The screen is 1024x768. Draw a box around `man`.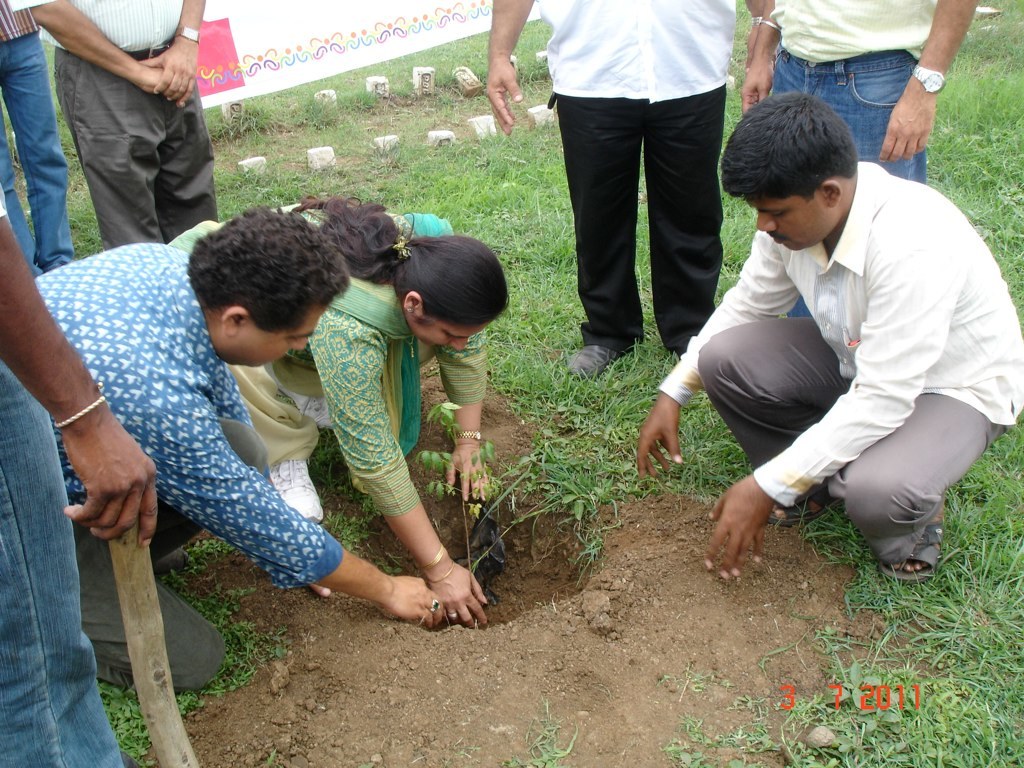
[0,0,81,285].
